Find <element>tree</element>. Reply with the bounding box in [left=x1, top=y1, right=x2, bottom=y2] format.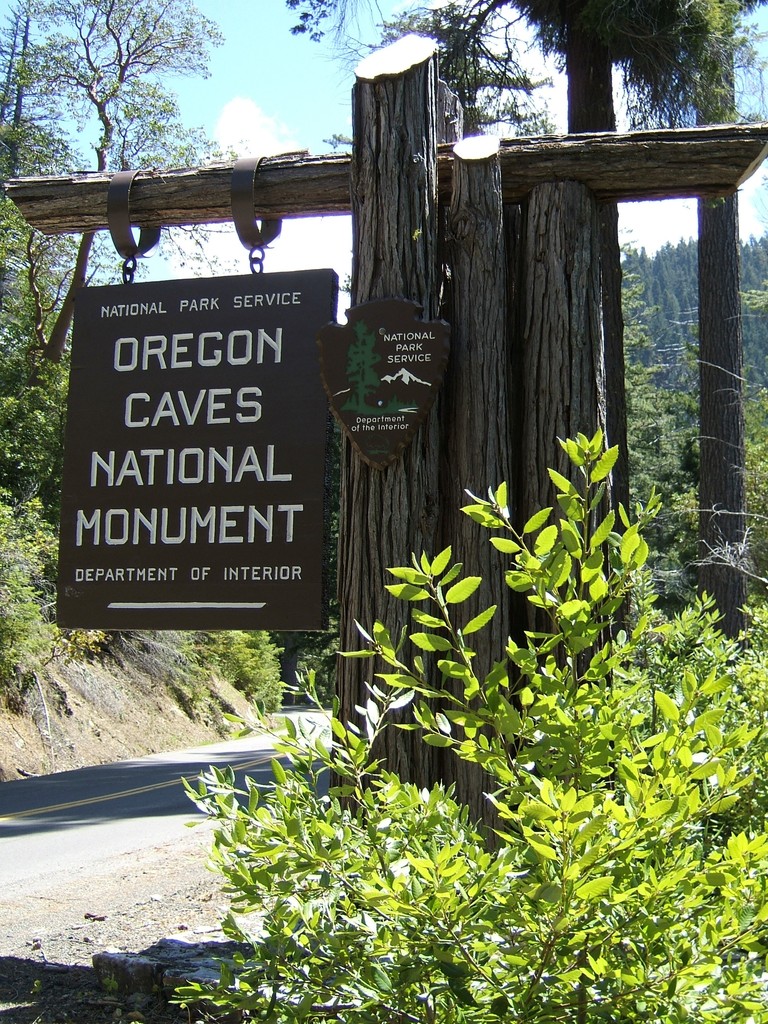
[left=661, top=0, right=767, bottom=584].
